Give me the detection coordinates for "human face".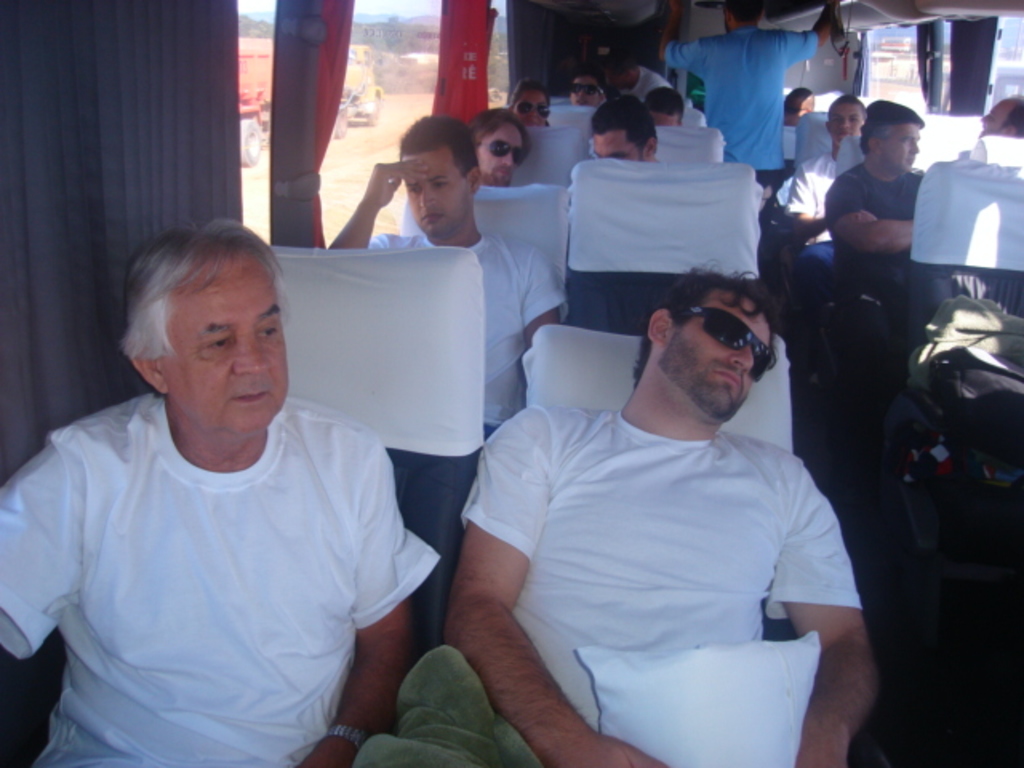
[470, 122, 523, 181].
